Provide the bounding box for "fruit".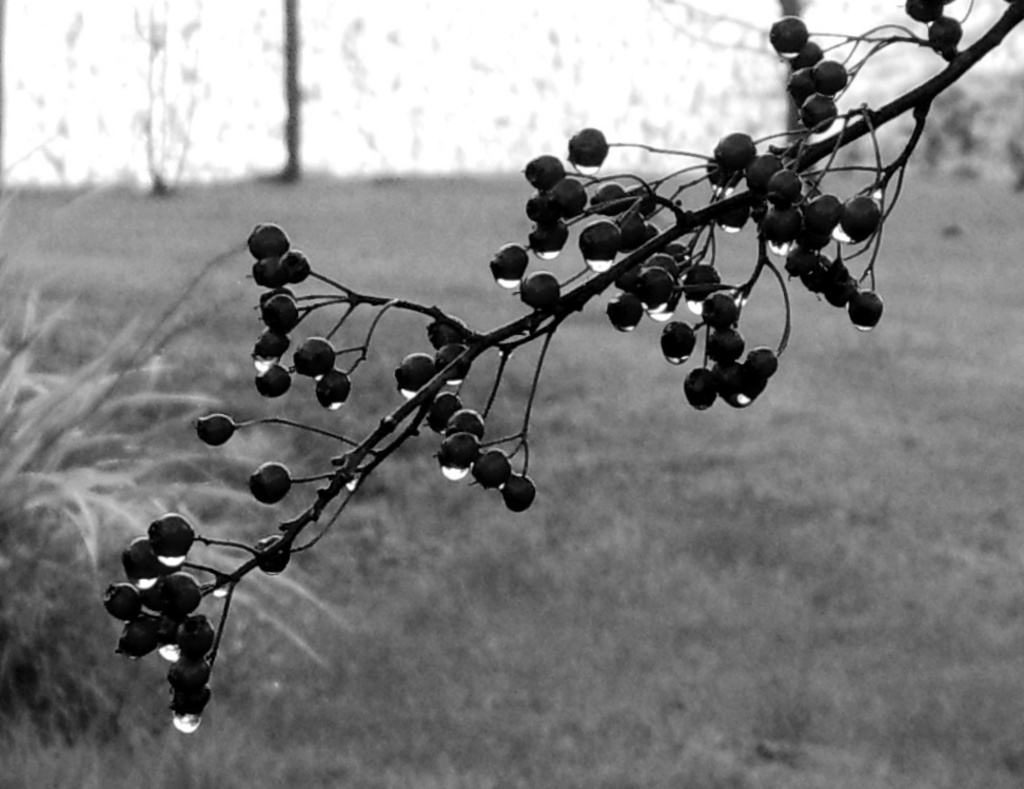
{"x1": 503, "y1": 473, "x2": 535, "y2": 514}.
